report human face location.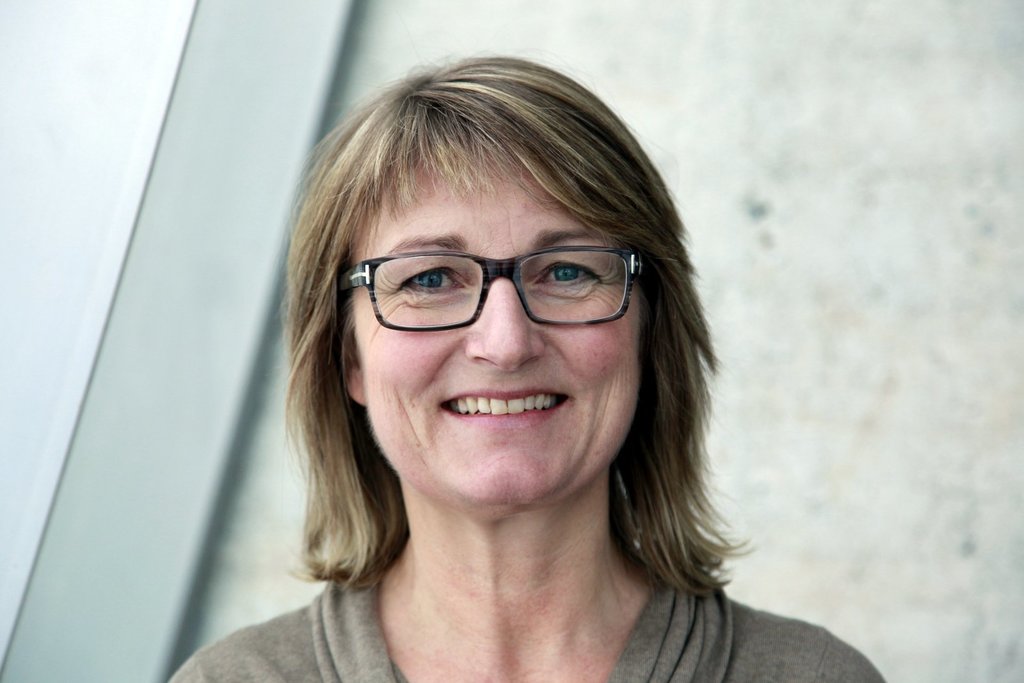
Report: box=[343, 168, 643, 500].
